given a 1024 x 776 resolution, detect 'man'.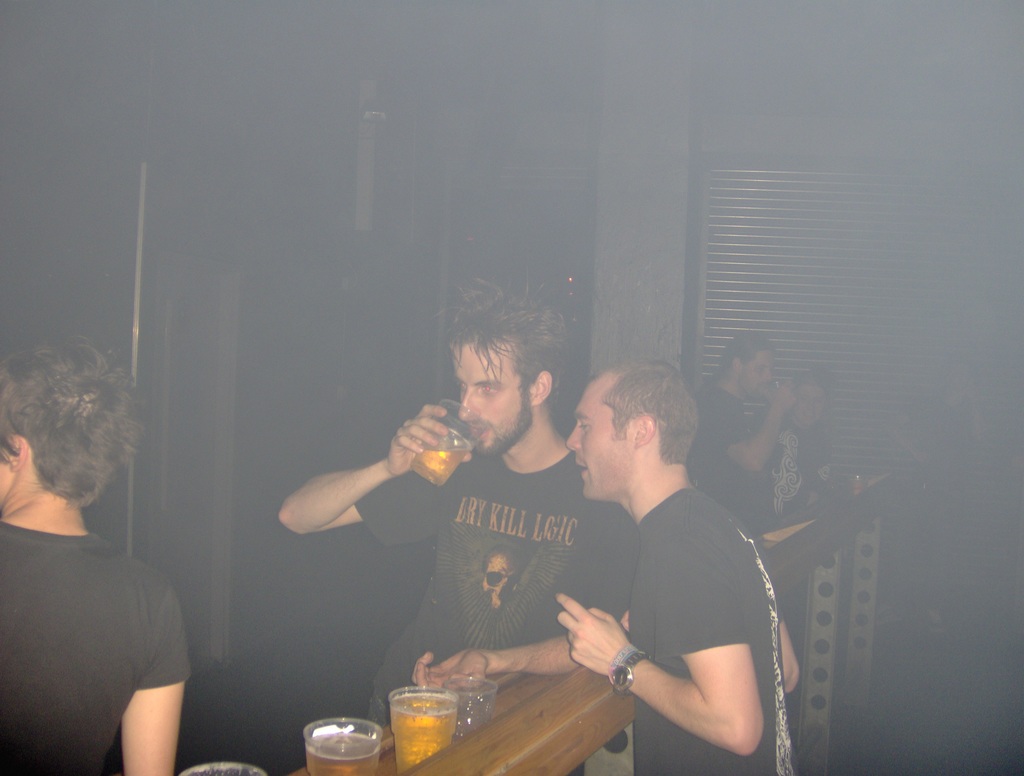
region(555, 346, 823, 775).
